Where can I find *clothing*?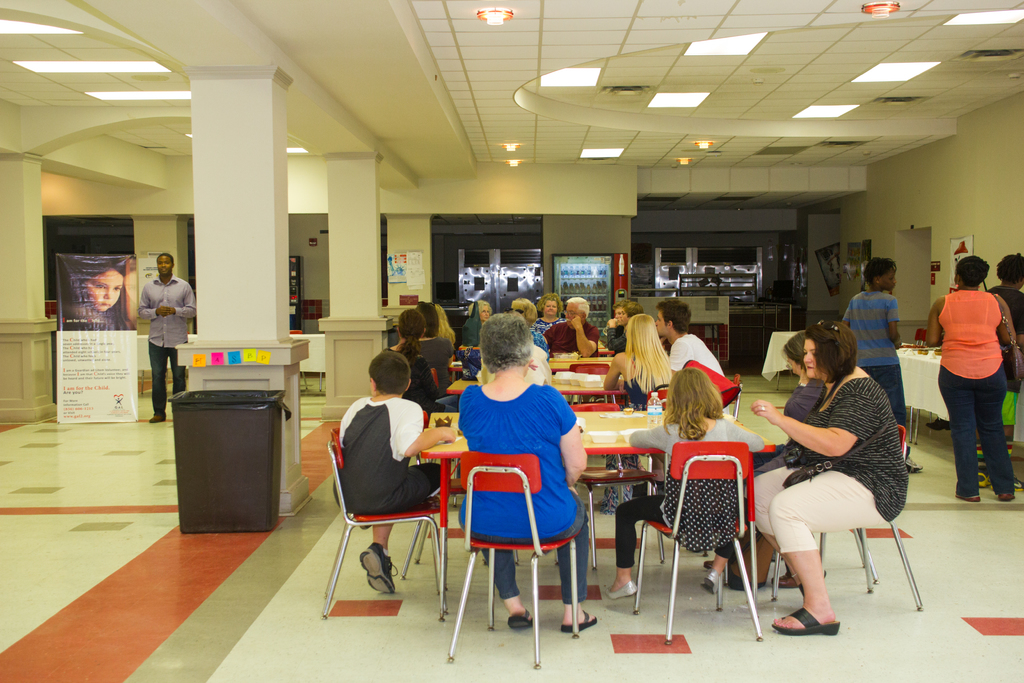
You can find it at (749, 375, 901, 557).
